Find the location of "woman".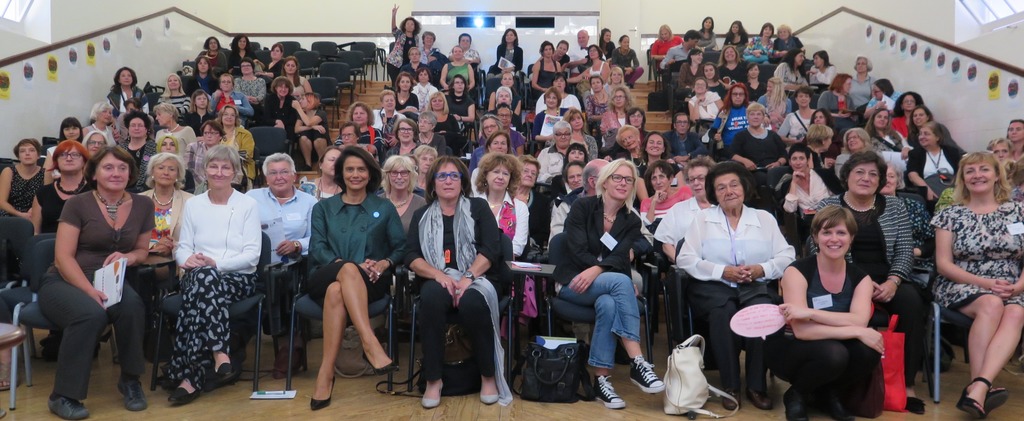
Location: x1=182 y1=54 x2=219 y2=99.
